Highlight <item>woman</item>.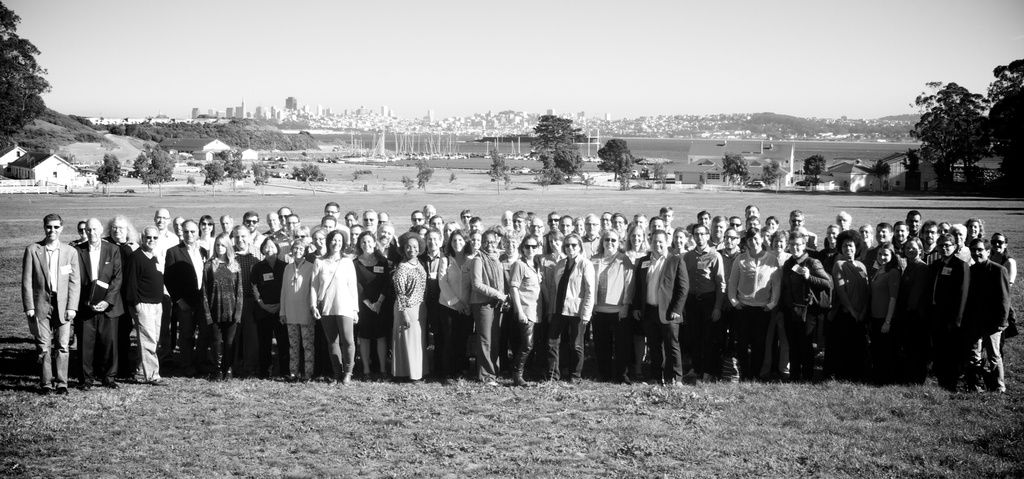
Highlighted region: [left=835, top=226, right=874, bottom=373].
